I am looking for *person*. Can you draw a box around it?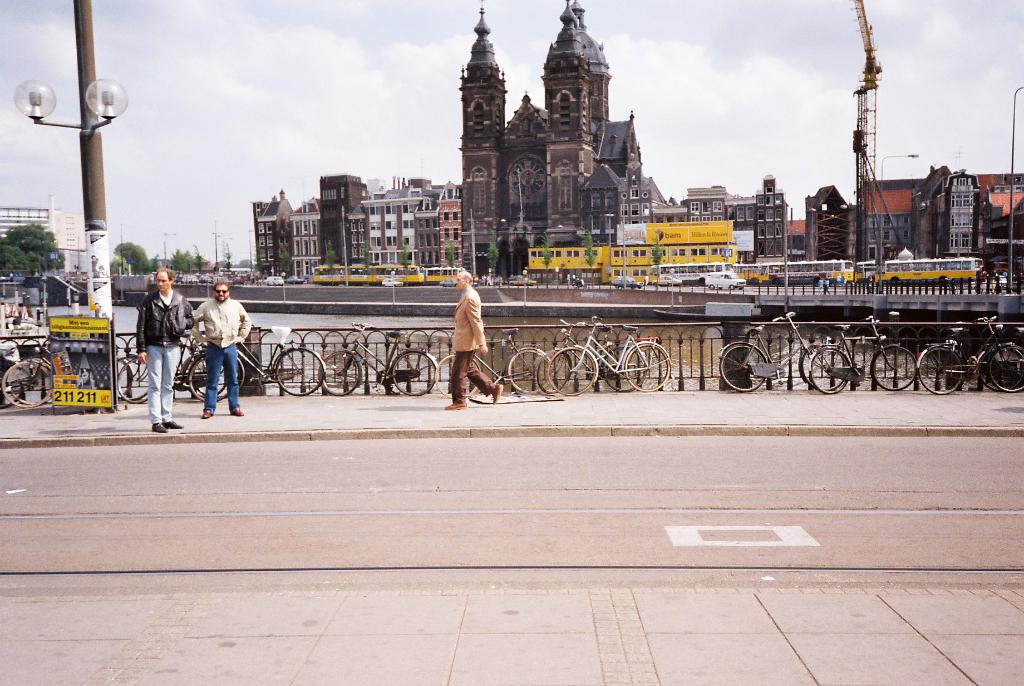
Sure, the bounding box is crop(131, 267, 185, 441).
